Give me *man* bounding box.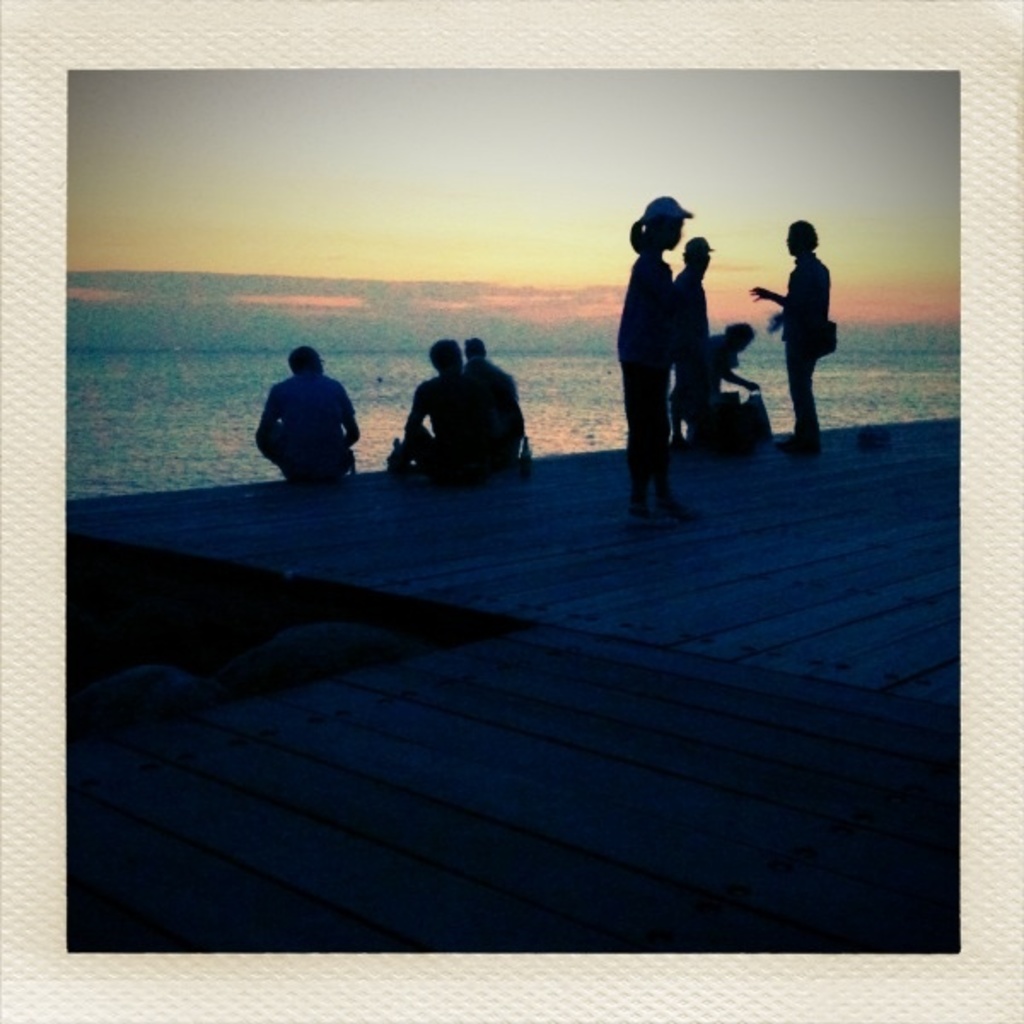
Rect(461, 336, 524, 464).
